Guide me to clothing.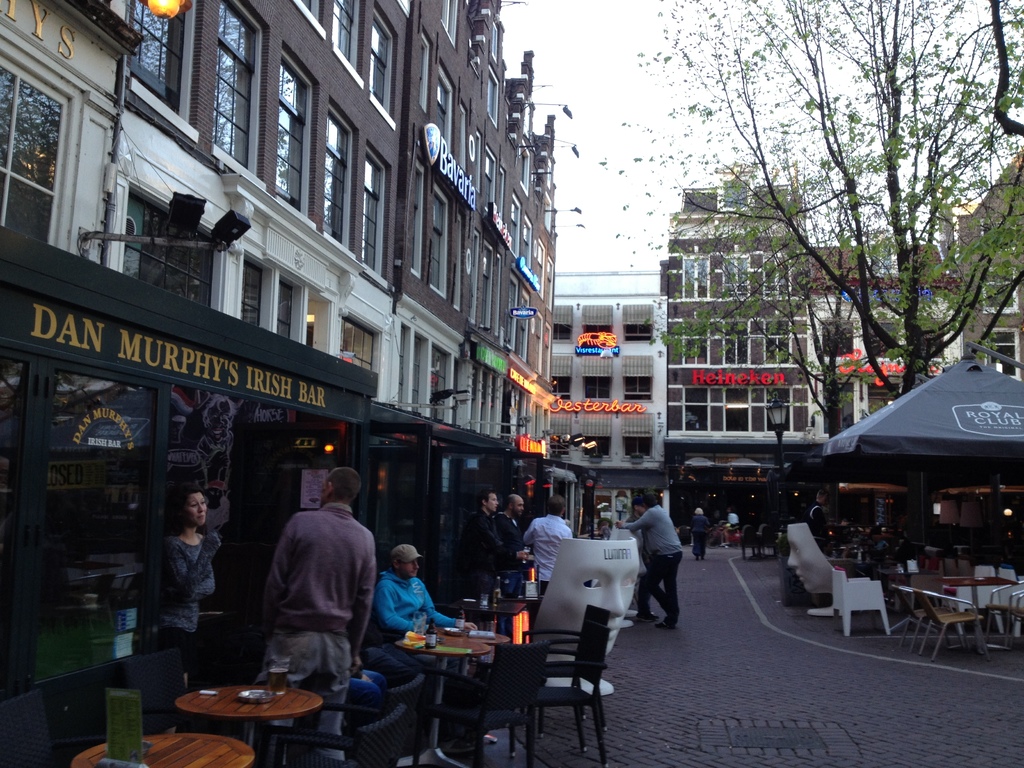
Guidance: 521 503 570 601.
